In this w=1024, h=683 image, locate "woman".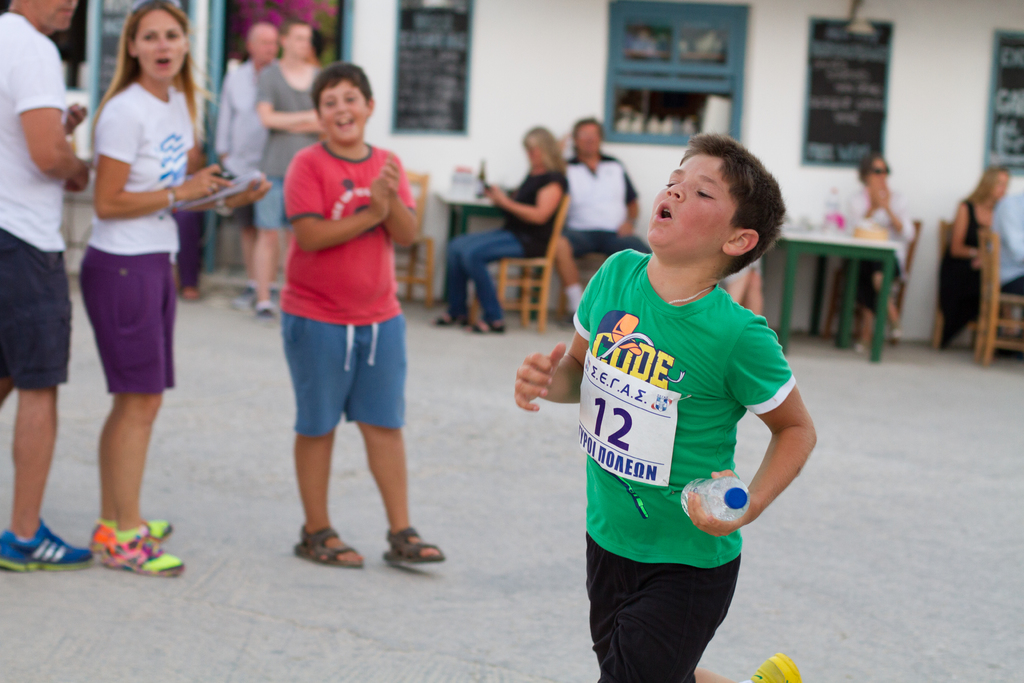
Bounding box: BBox(56, 22, 212, 537).
